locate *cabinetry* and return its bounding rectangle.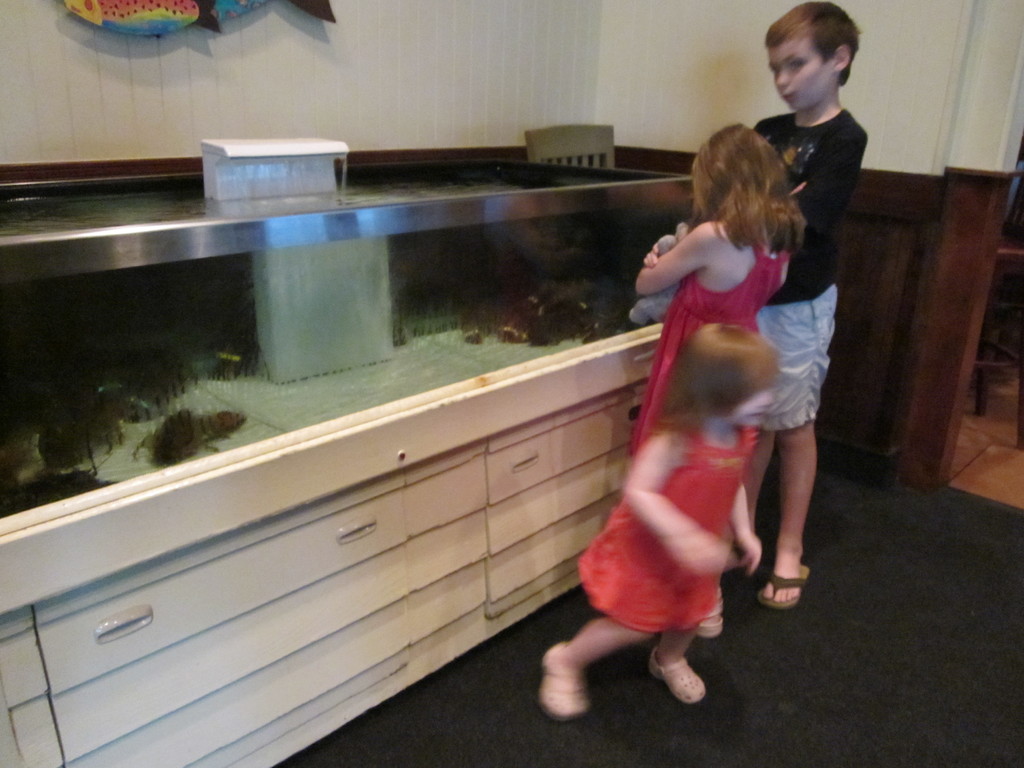
[0,385,641,767].
